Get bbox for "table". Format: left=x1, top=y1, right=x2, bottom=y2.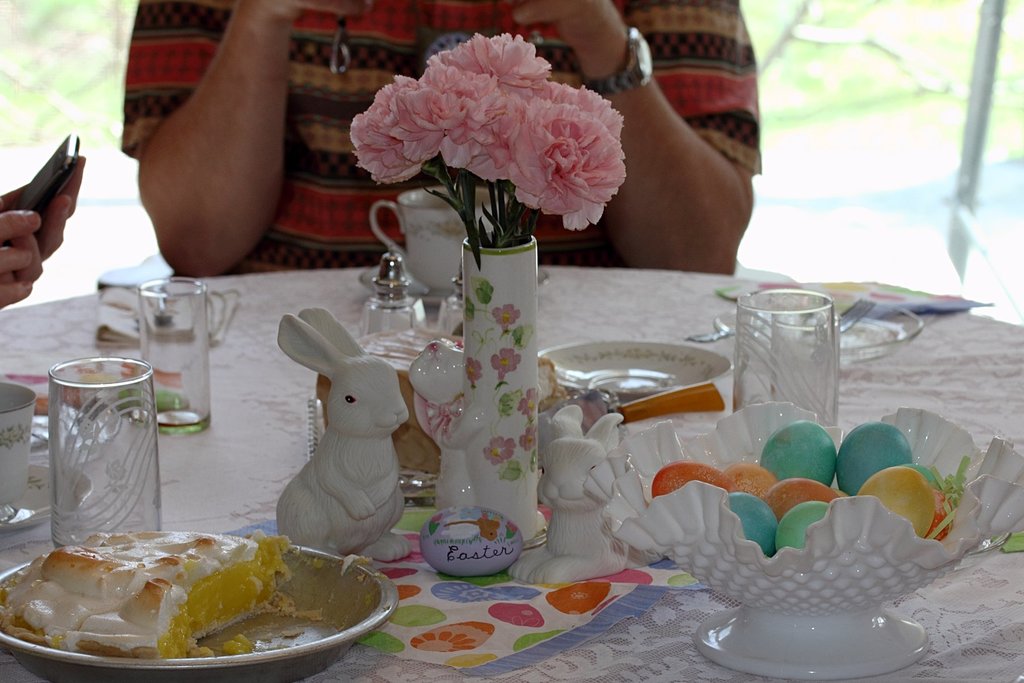
left=79, top=226, right=998, bottom=682.
